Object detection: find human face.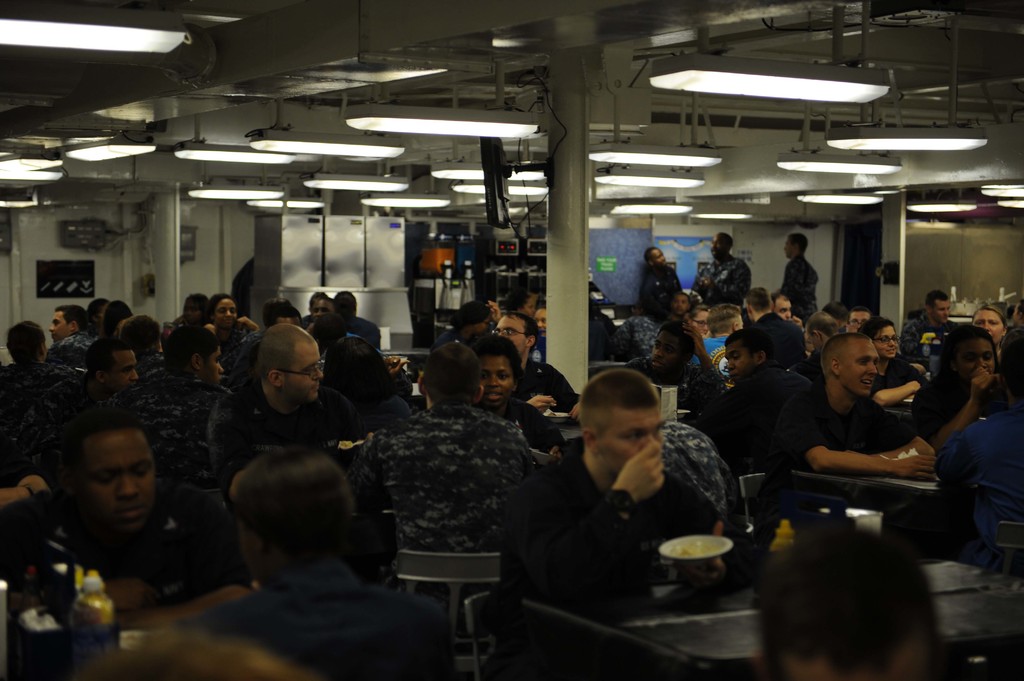
BBox(486, 314, 527, 353).
